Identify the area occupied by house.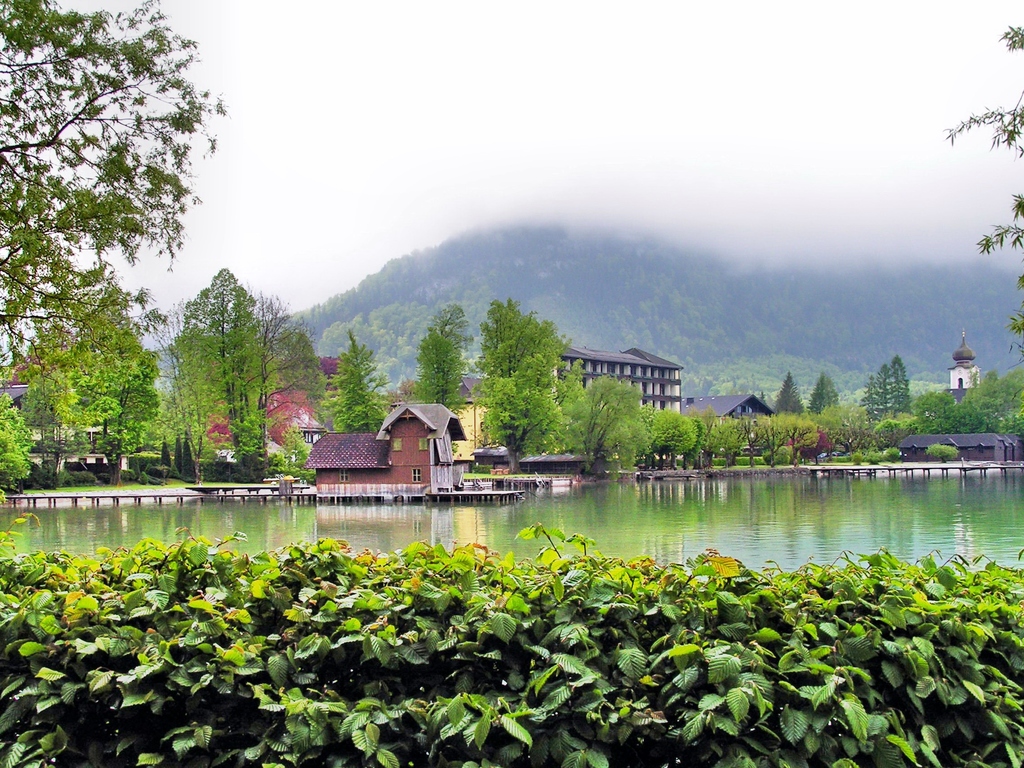
Area: 319,358,339,378.
